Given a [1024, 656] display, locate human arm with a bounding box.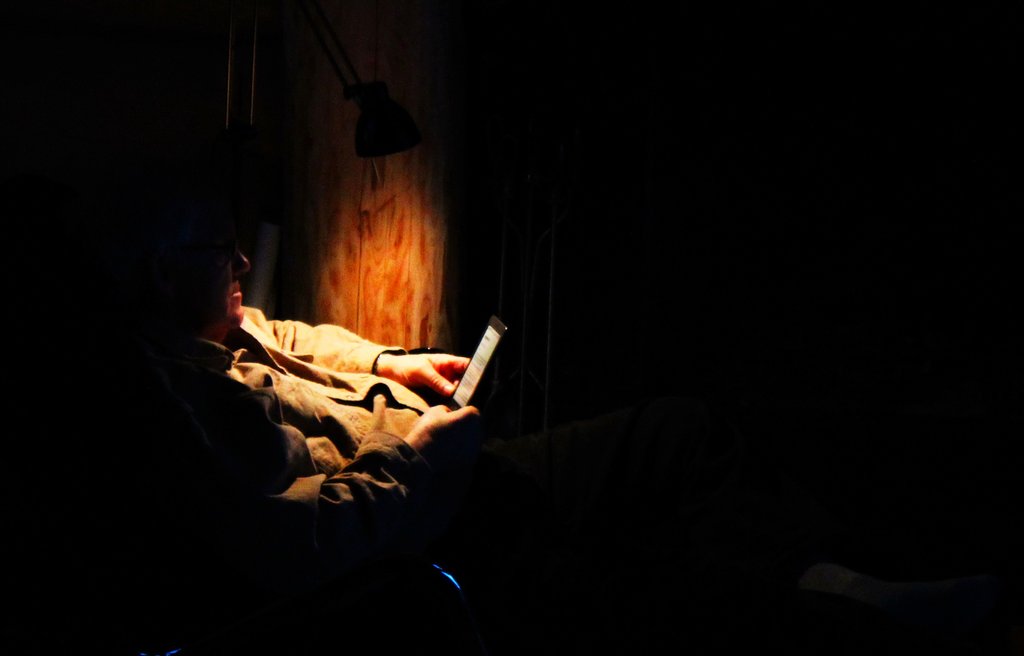
Located: pyautogui.locateOnScreen(284, 403, 476, 562).
